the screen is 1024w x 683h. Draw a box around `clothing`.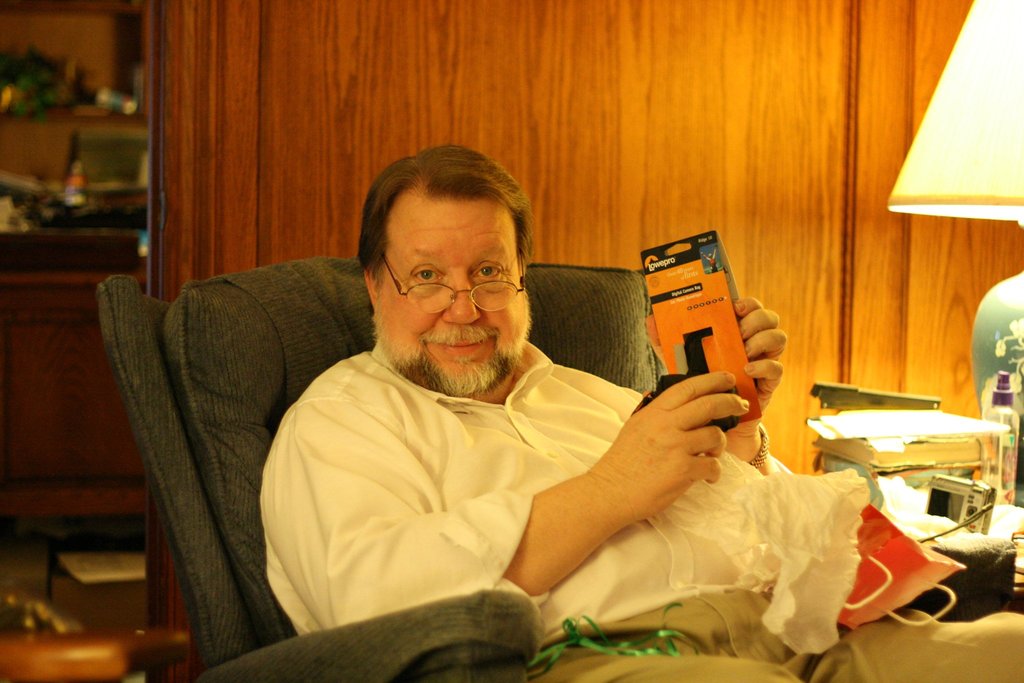
<region>284, 311, 817, 645</region>.
